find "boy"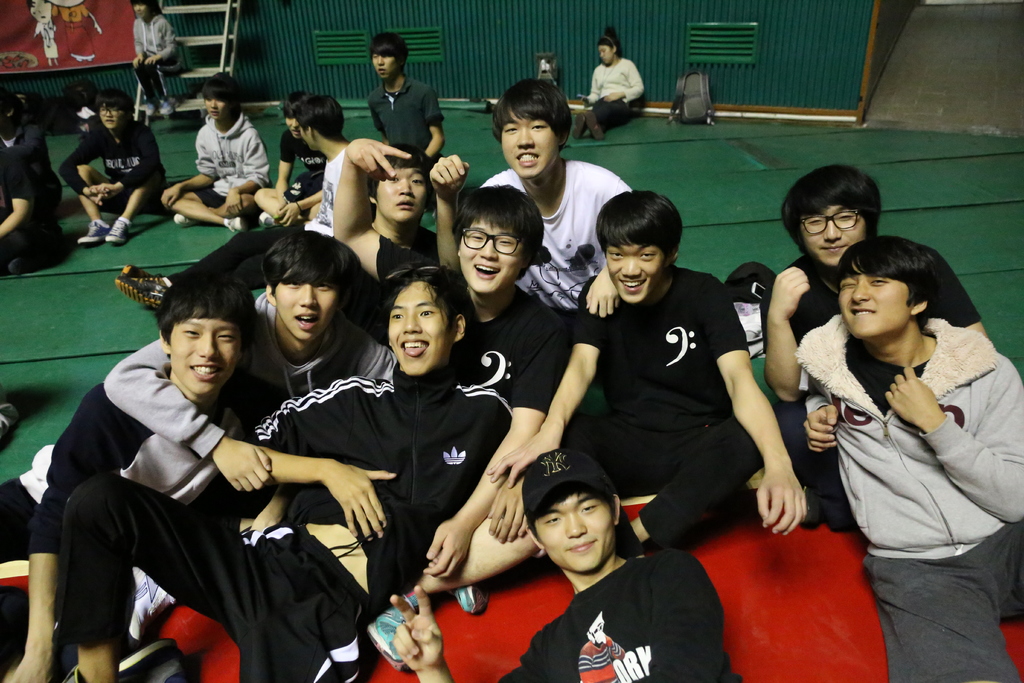
crop(51, 259, 511, 682)
